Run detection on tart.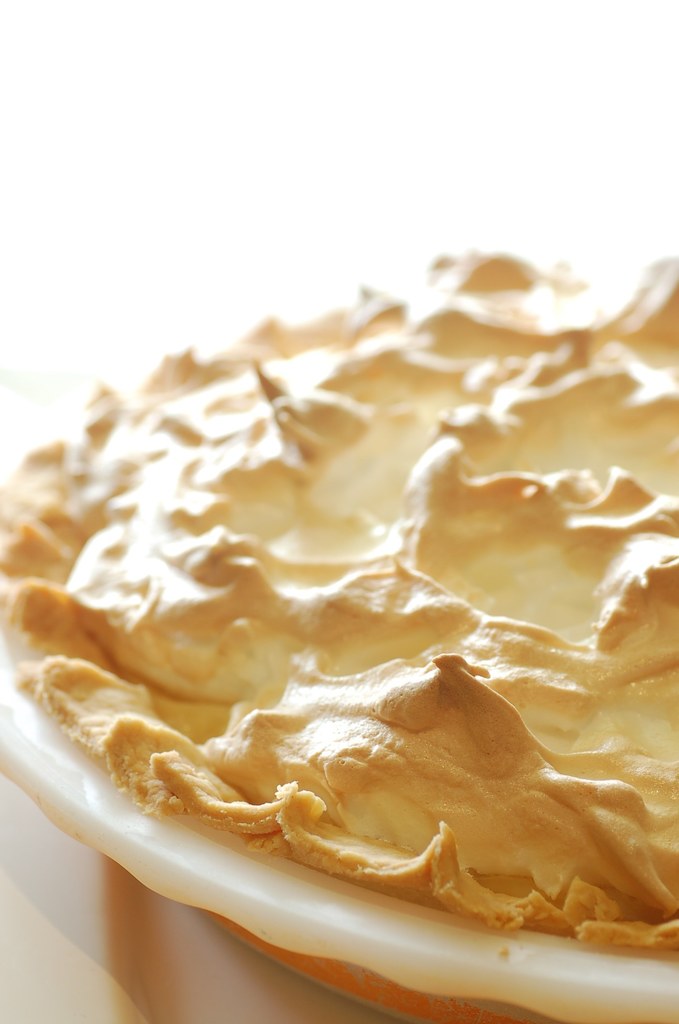
Result: [x1=0, y1=190, x2=678, y2=1017].
